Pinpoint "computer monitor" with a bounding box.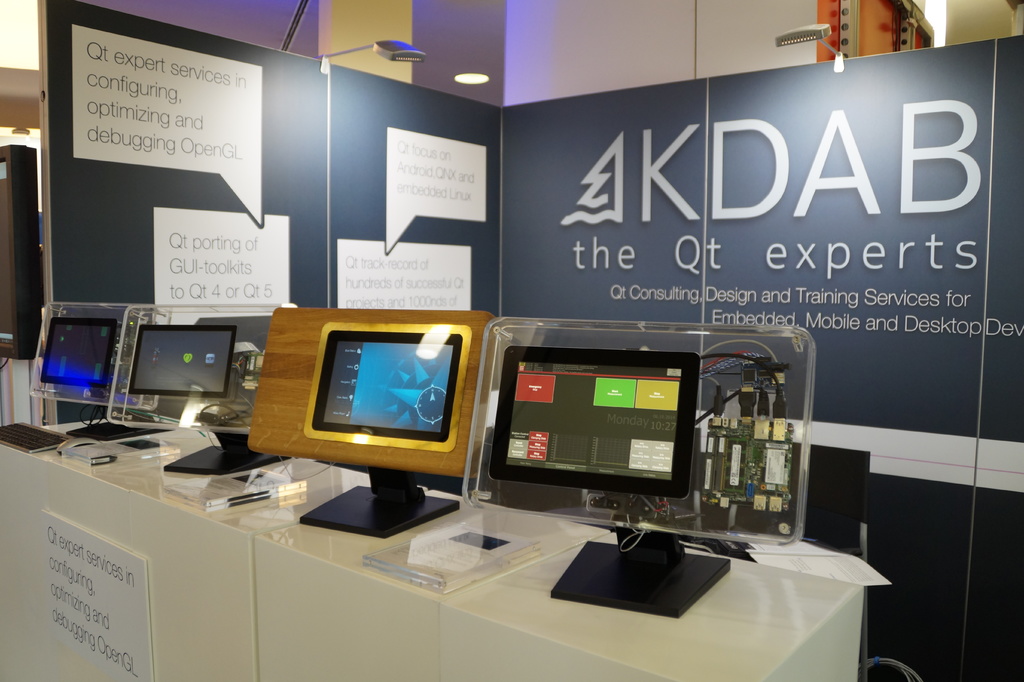
BBox(28, 302, 154, 450).
